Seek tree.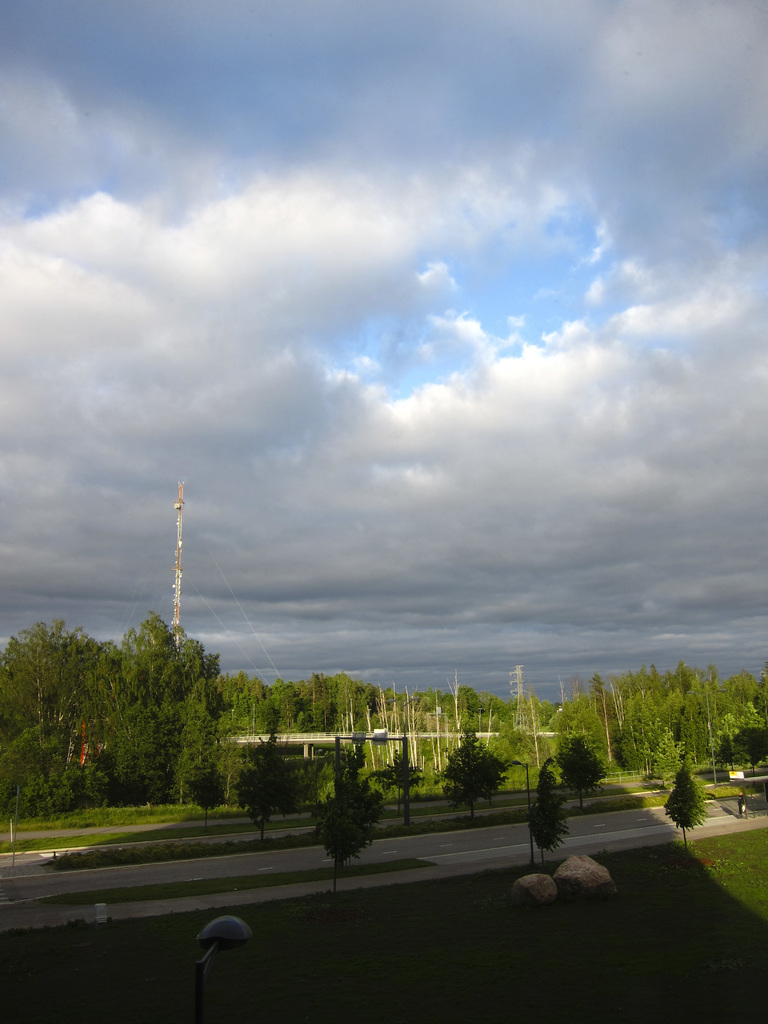
667,758,707,860.
